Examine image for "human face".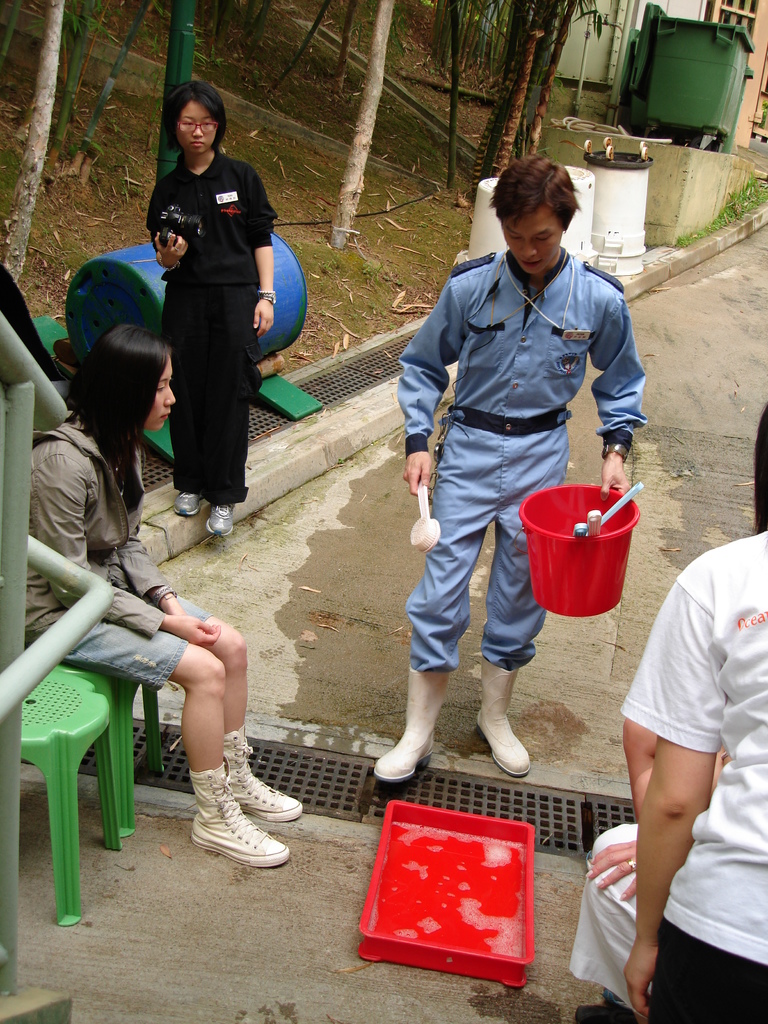
Examination result: bbox=[175, 102, 217, 162].
